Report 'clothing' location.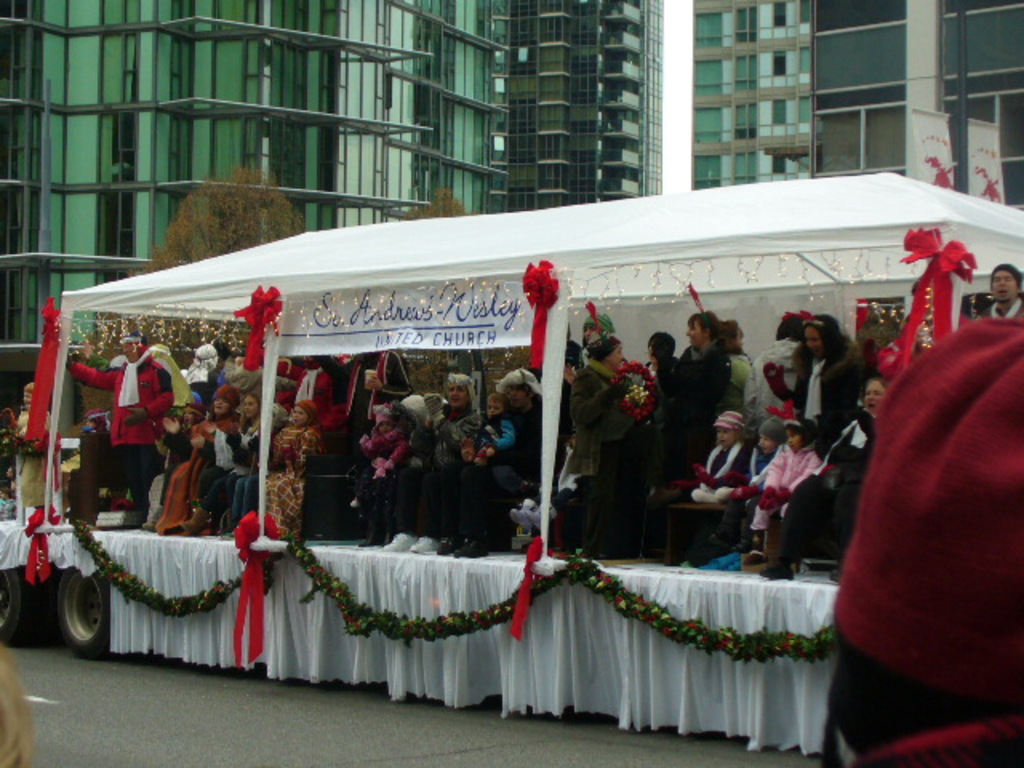
Report: box(69, 341, 178, 507).
